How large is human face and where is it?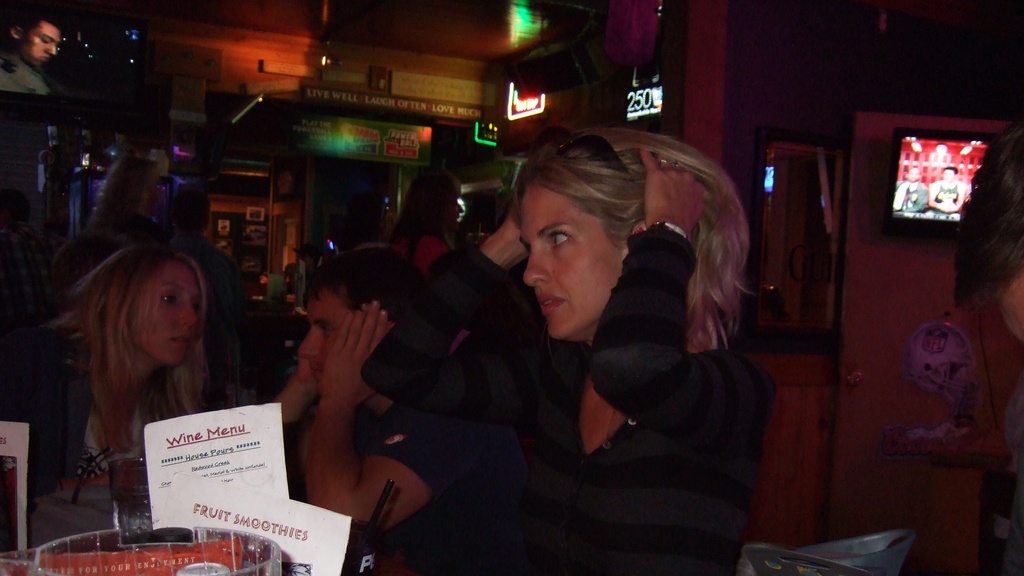
Bounding box: (x1=19, y1=20, x2=54, y2=67).
